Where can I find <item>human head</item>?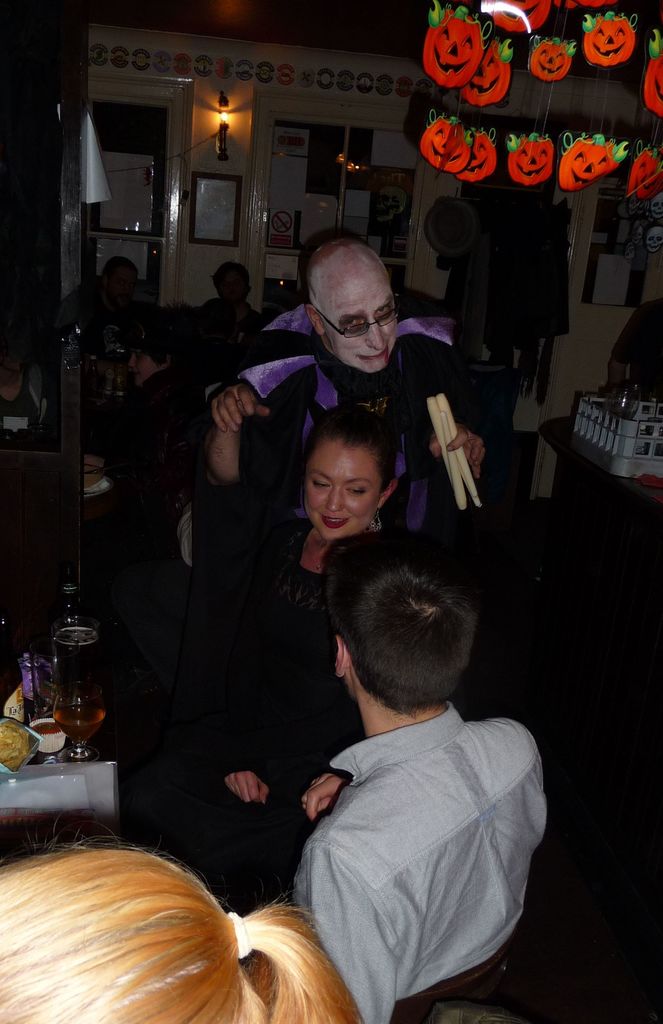
You can find it at 102, 254, 137, 298.
